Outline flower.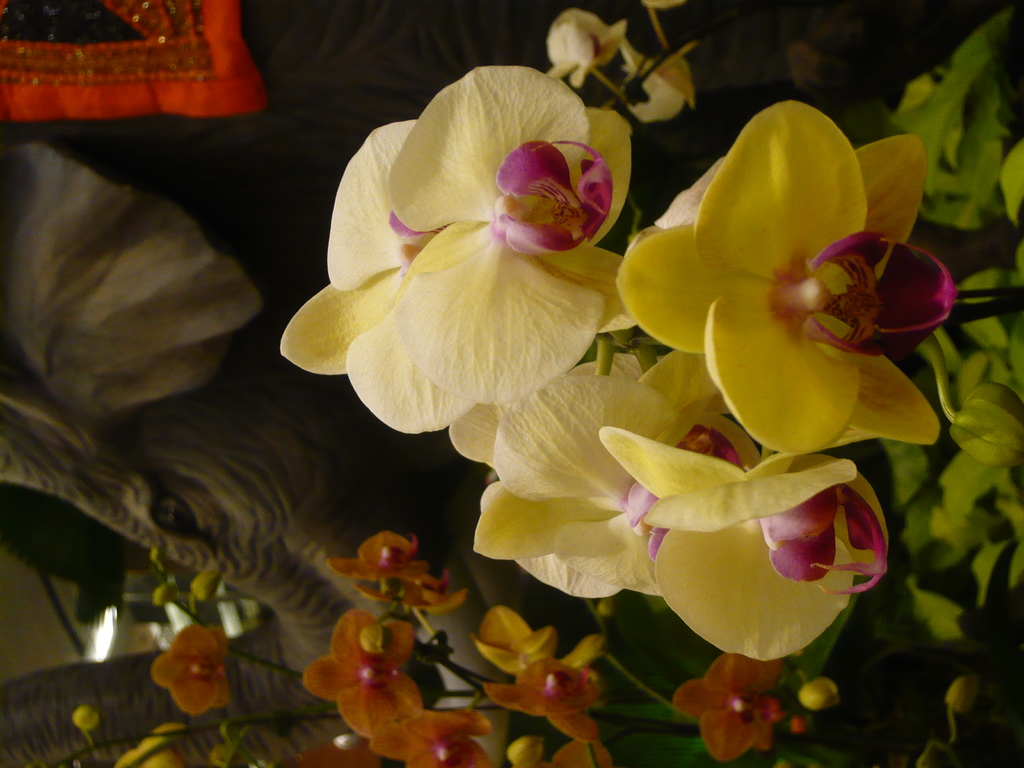
Outline: (x1=618, y1=98, x2=959, y2=450).
